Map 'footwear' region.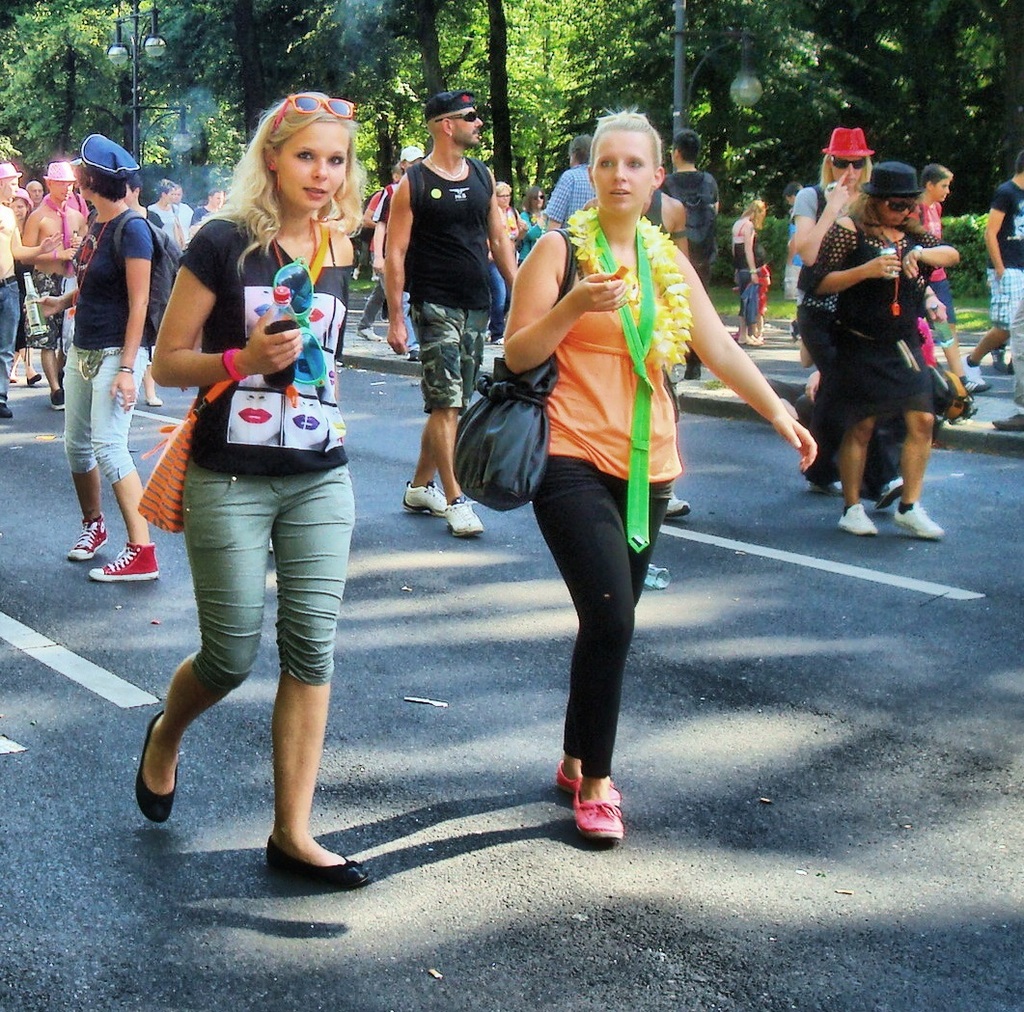
Mapped to 450/495/486/535.
